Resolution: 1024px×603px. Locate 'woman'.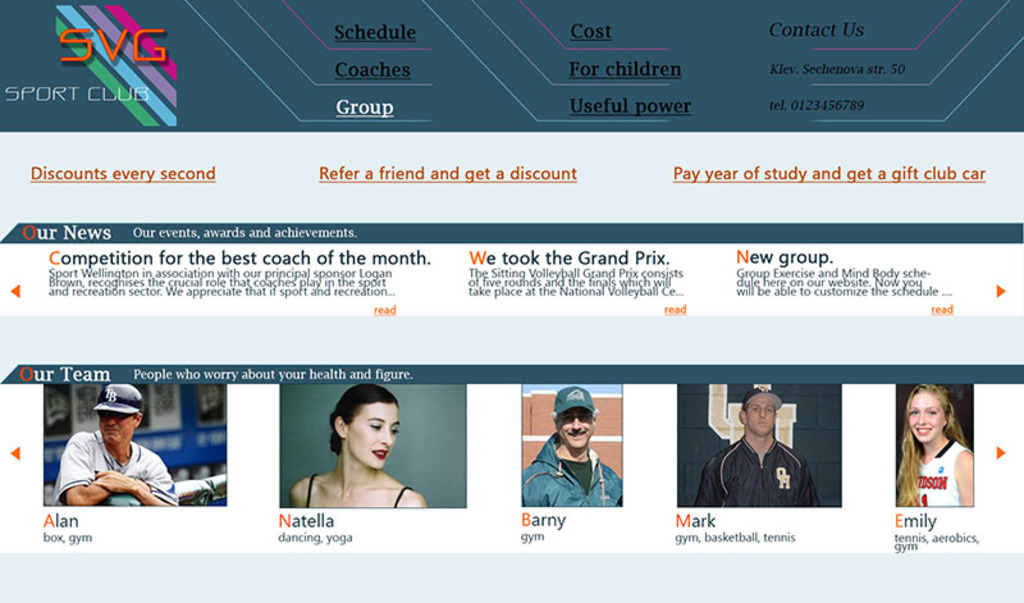
(896, 383, 974, 506).
